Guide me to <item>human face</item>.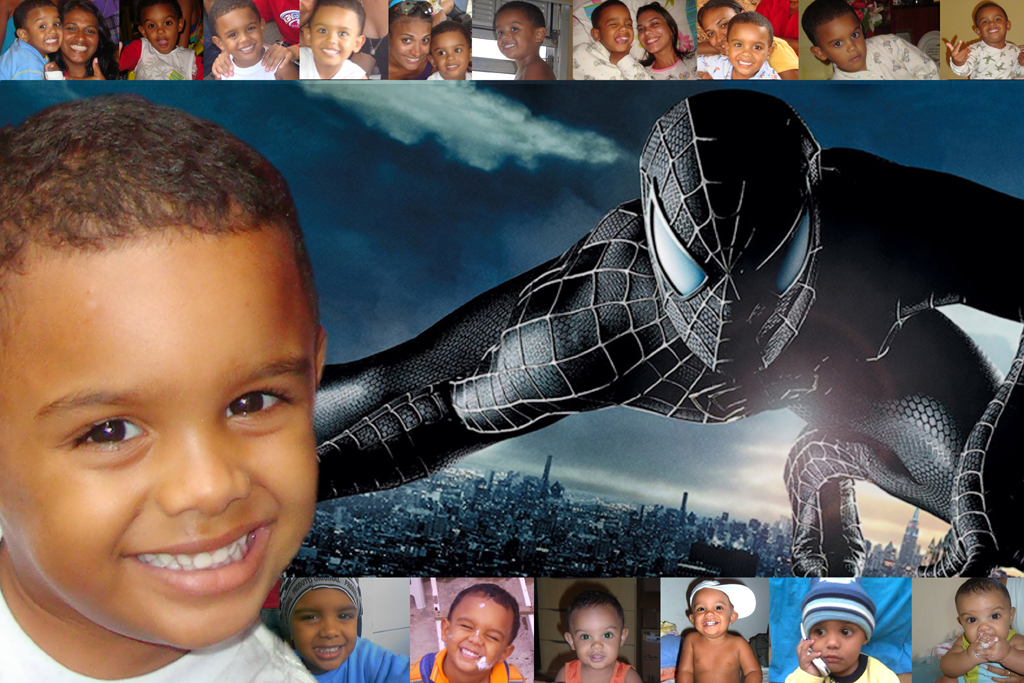
Guidance: <bbox>144, 6, 180, 53</bbox>.
